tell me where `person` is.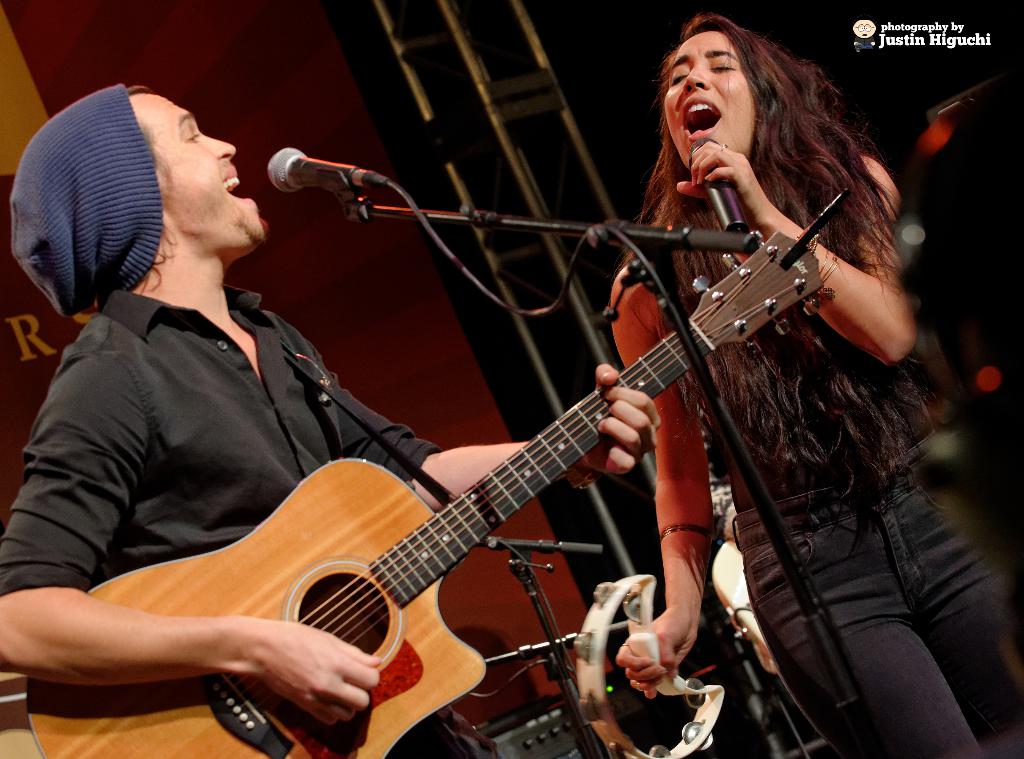
`person` is at [609,15,1022,754].
